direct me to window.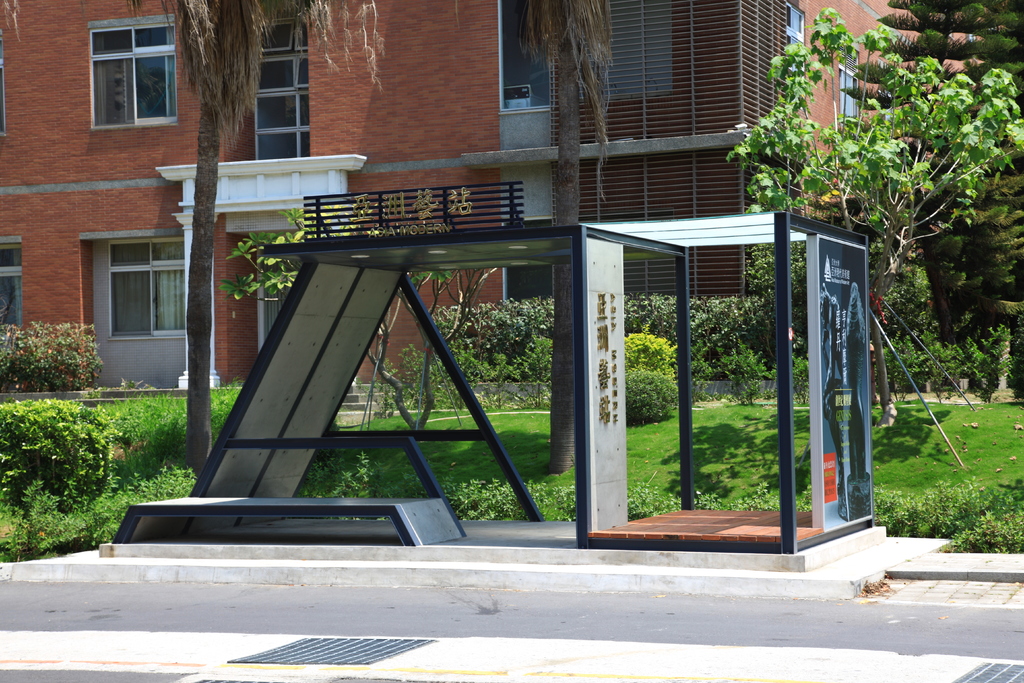
Direction: [x1=785, y1=3, x2=806, y2=102].
